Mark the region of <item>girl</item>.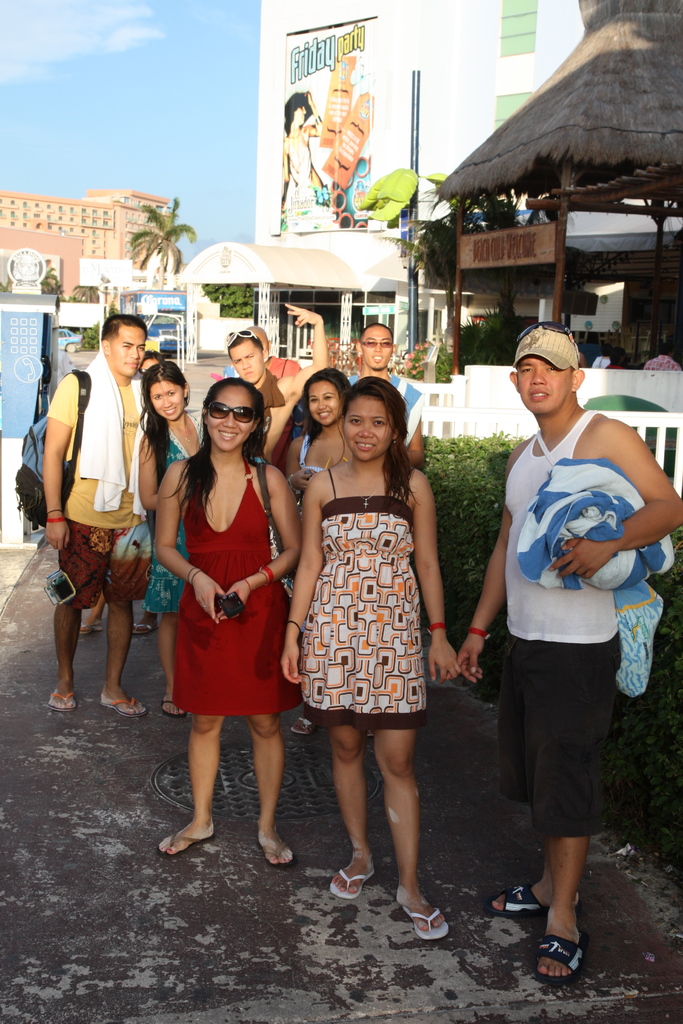
Region: pyautogui.locateOnScreen(159, 378, 303, 870).
